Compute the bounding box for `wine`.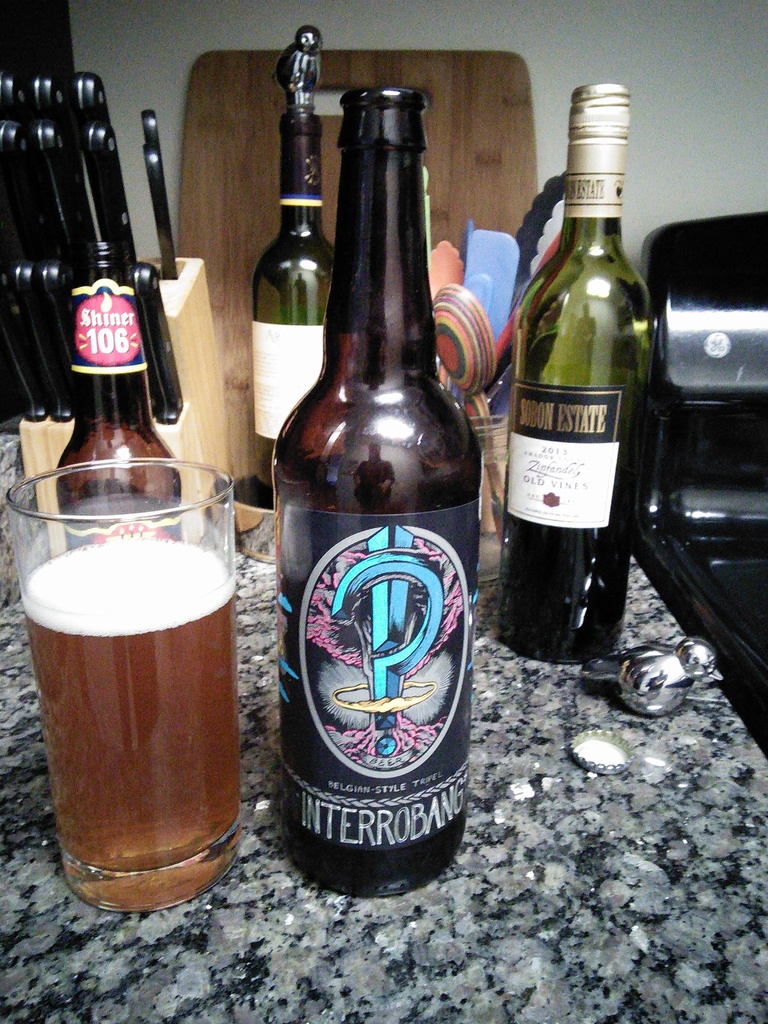
247, 74, 339, 477.
